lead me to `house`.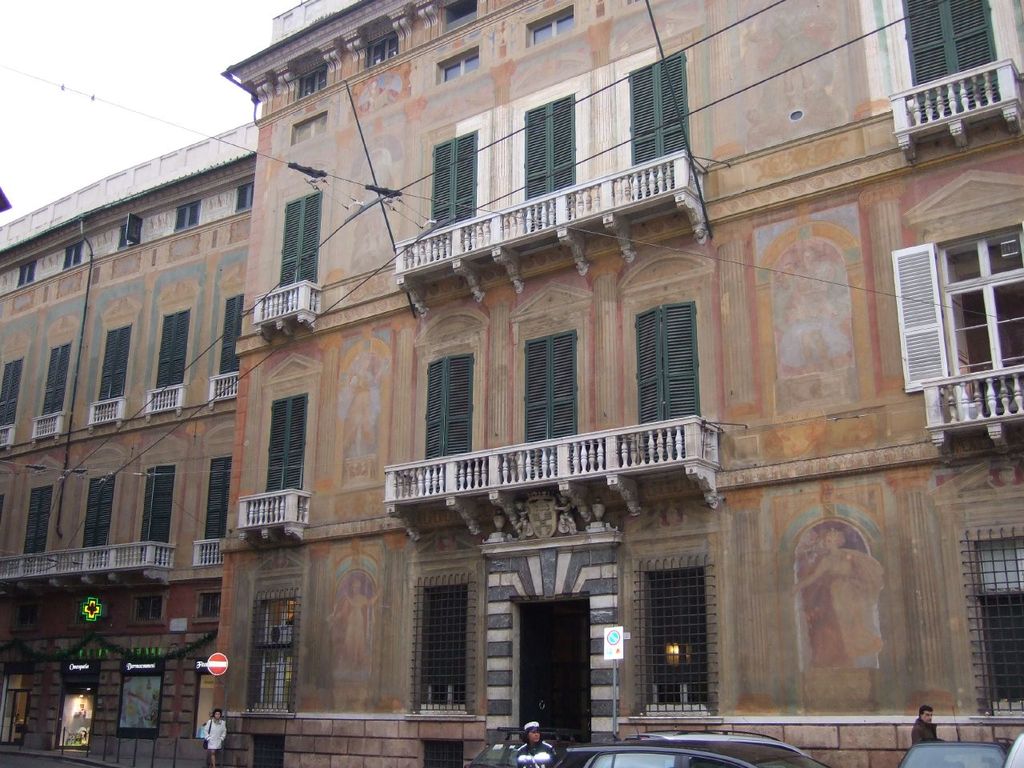
Lead to 0, 118, 249, 767.
